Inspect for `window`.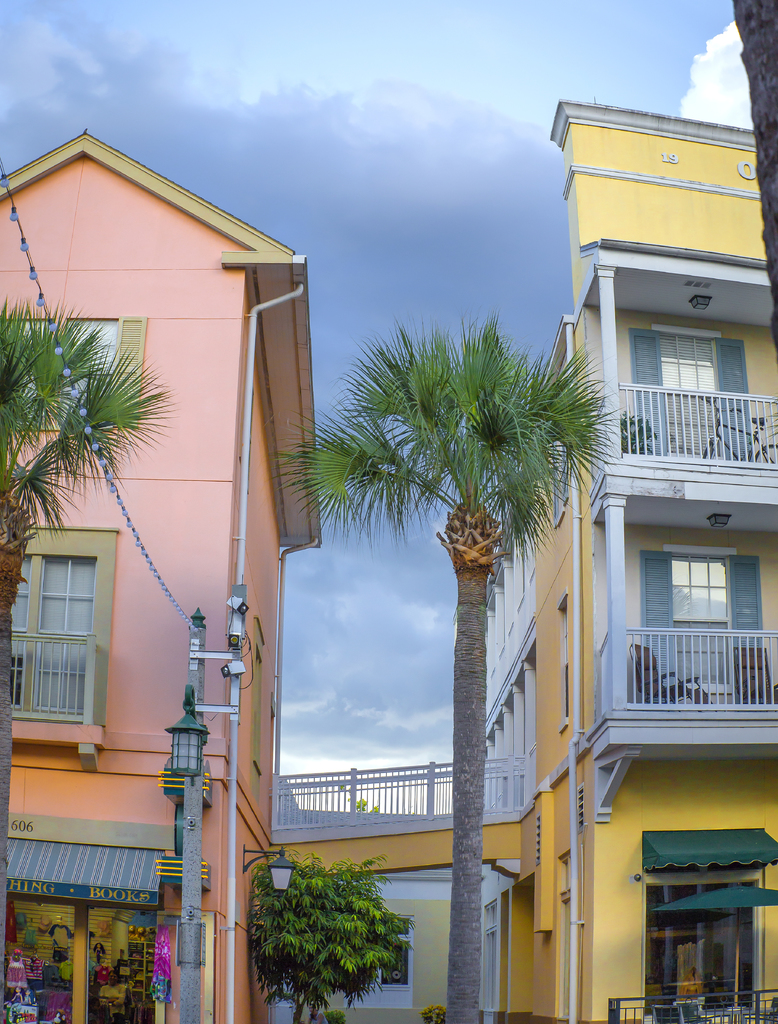
Inspection: bbox(556, 589, 572, 733).
